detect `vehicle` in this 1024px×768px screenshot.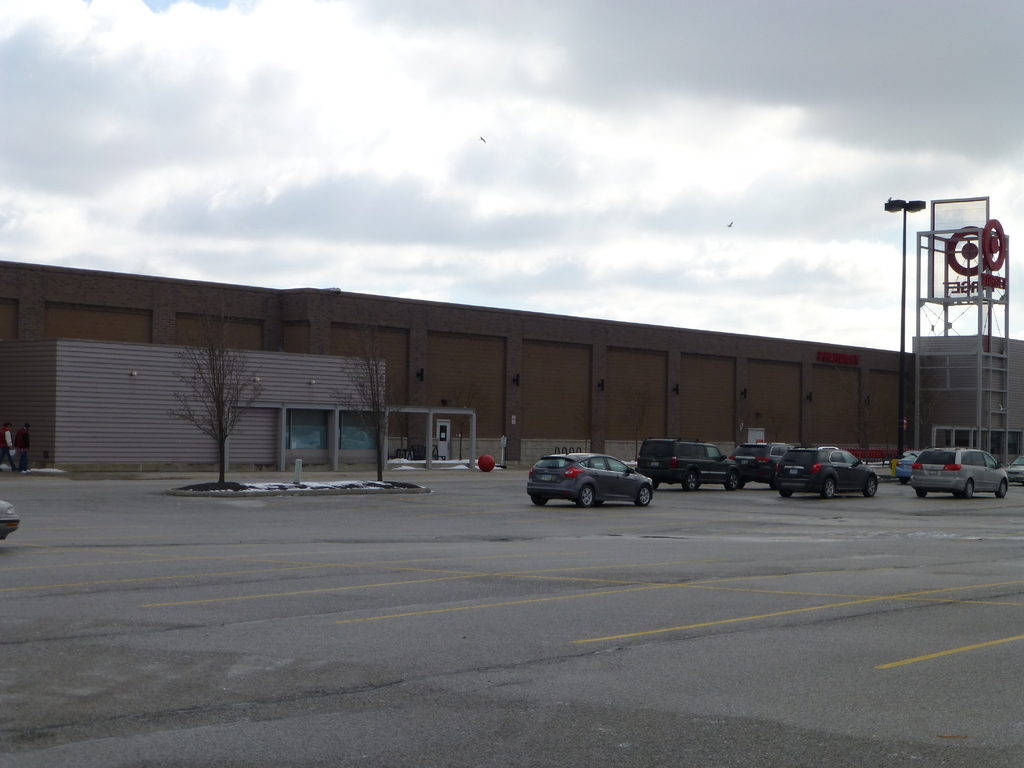
Detection: crop(911, 447, 1008, 500).
